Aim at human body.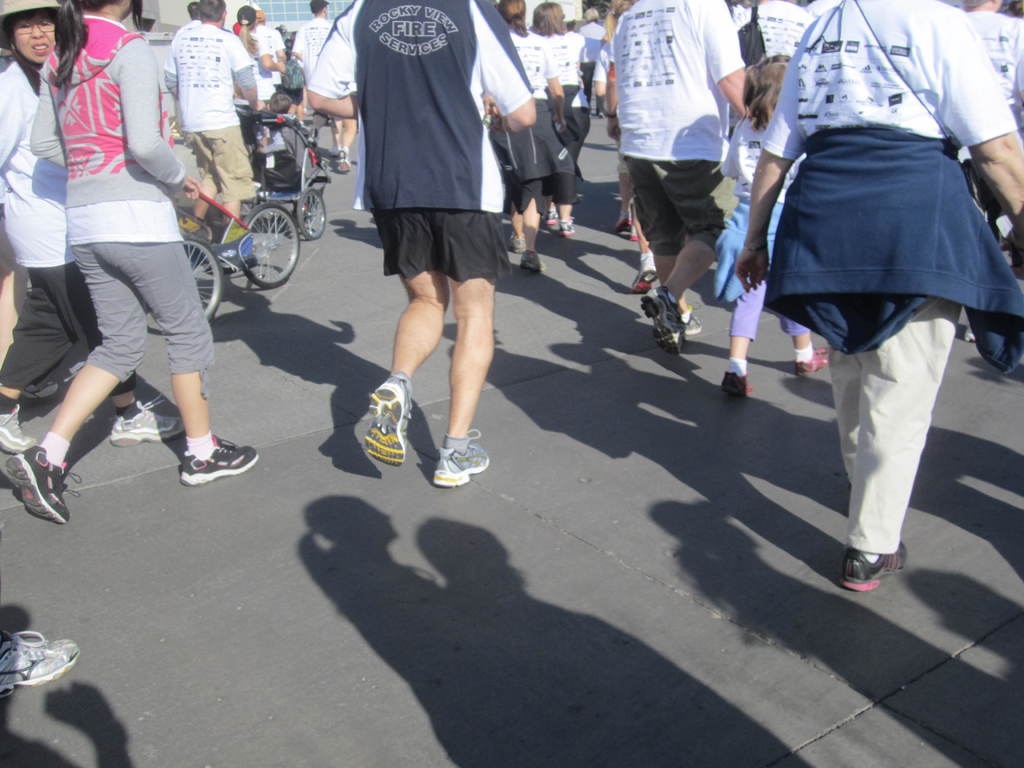
Aimed at (x1=966, y1=0, x2=1023, y2=138).
